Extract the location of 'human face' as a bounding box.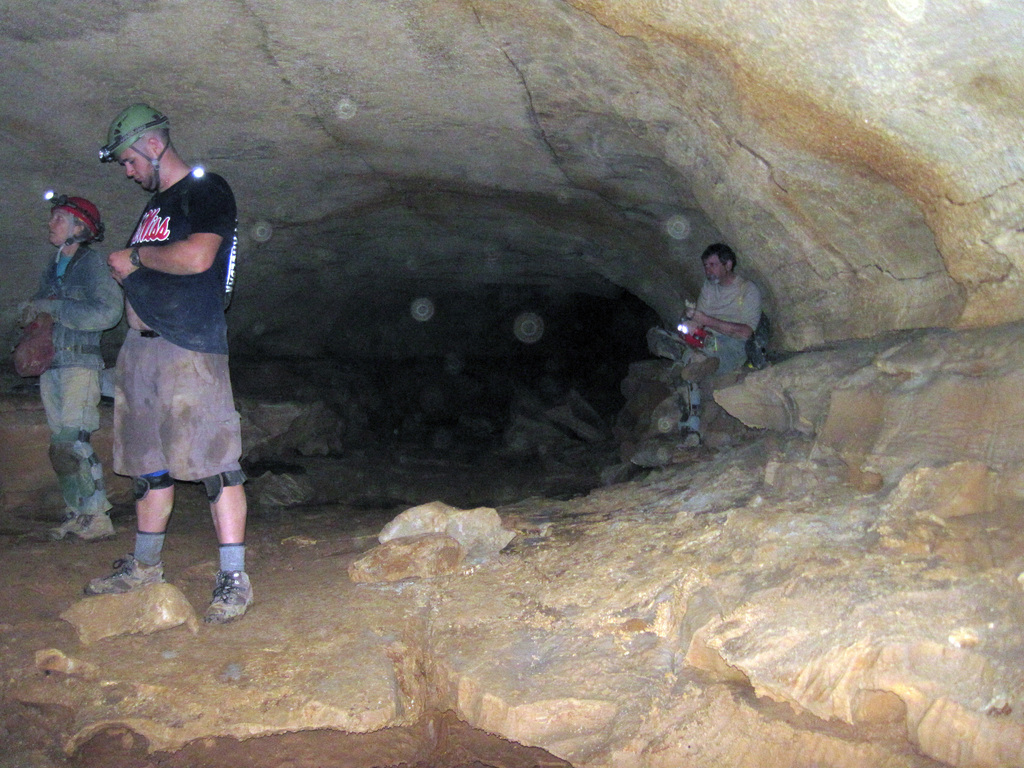
(left=117, top=143, right=154, bottom=186).
